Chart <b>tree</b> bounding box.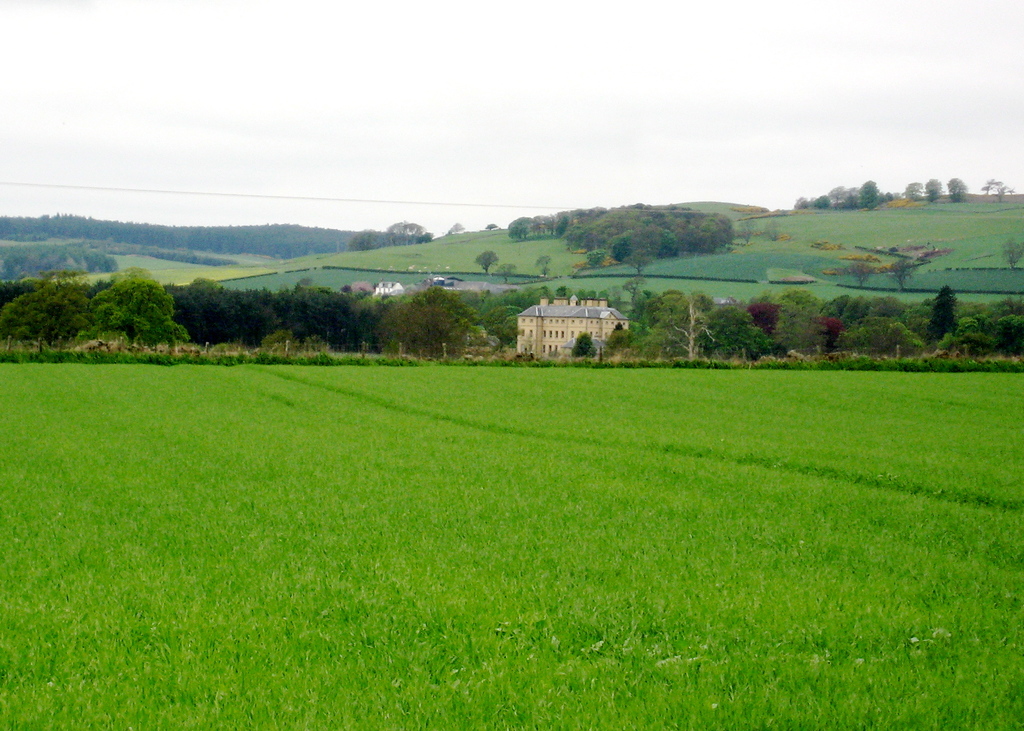
Charted: Rect(585, 250, 603, 267).
